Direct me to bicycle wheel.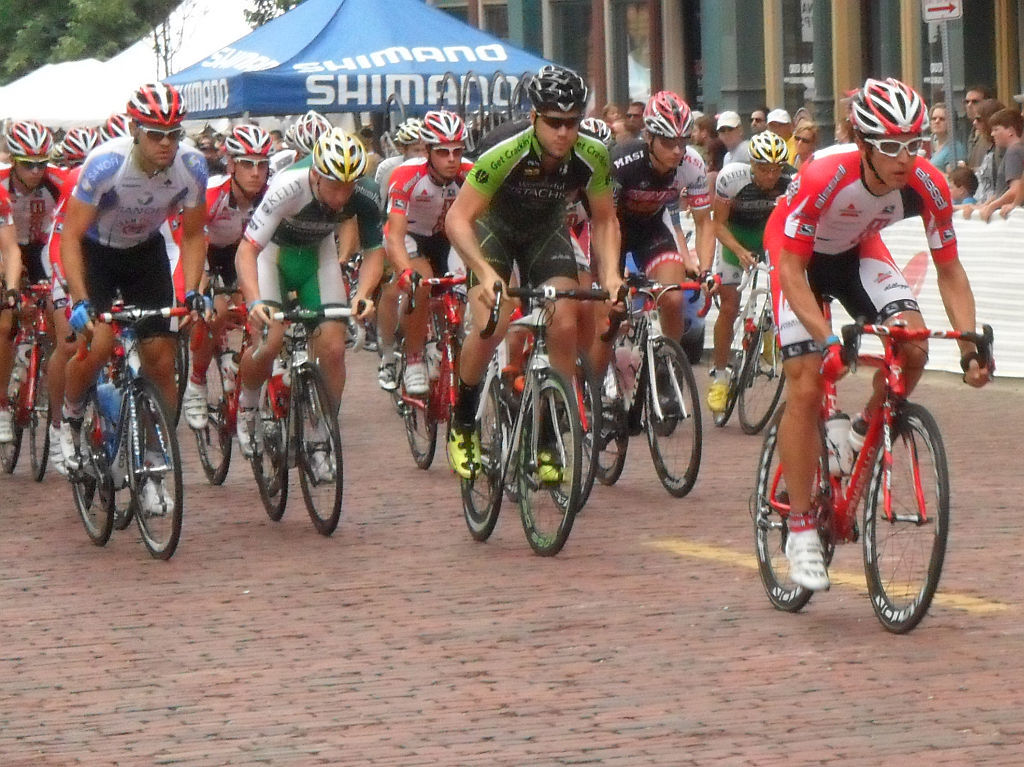
Direction: (65, 409, 112, 546).
